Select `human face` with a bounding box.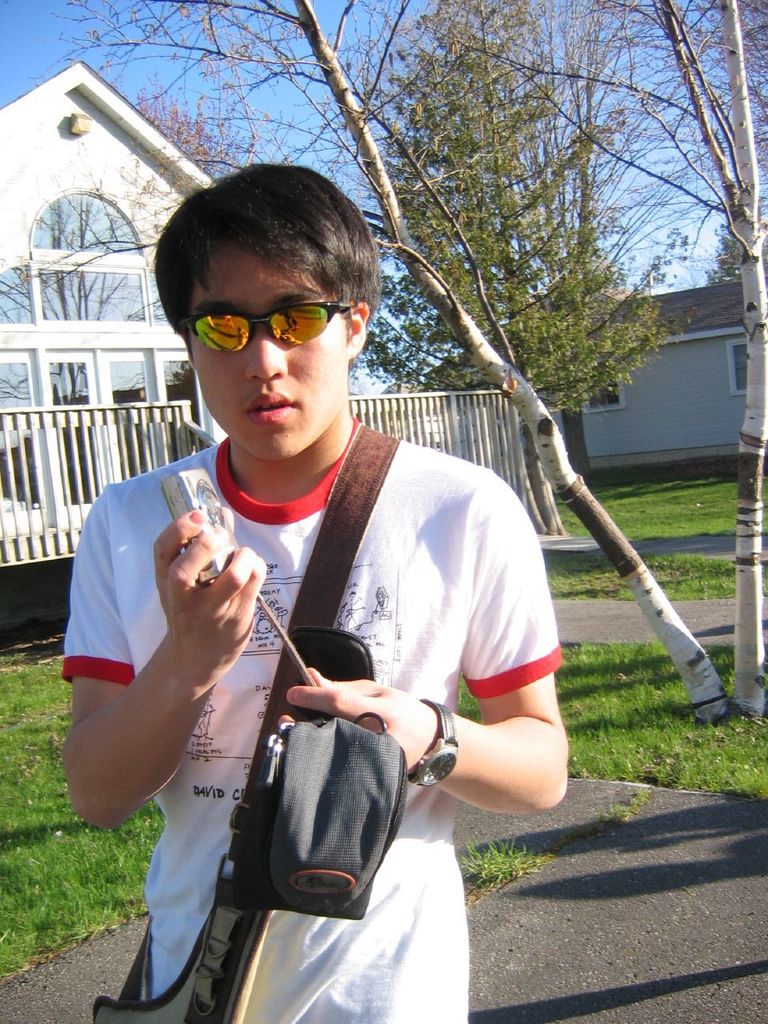
rect(189, 250, 347, 465).
